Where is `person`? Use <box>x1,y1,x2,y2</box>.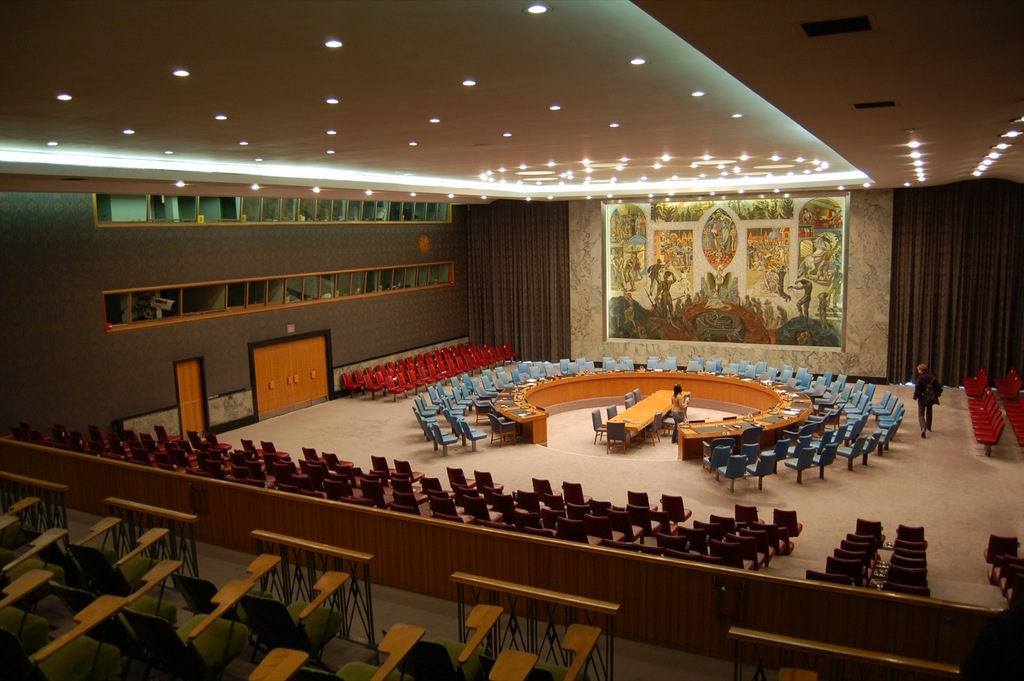
<box>667,382,689,442</box>.
